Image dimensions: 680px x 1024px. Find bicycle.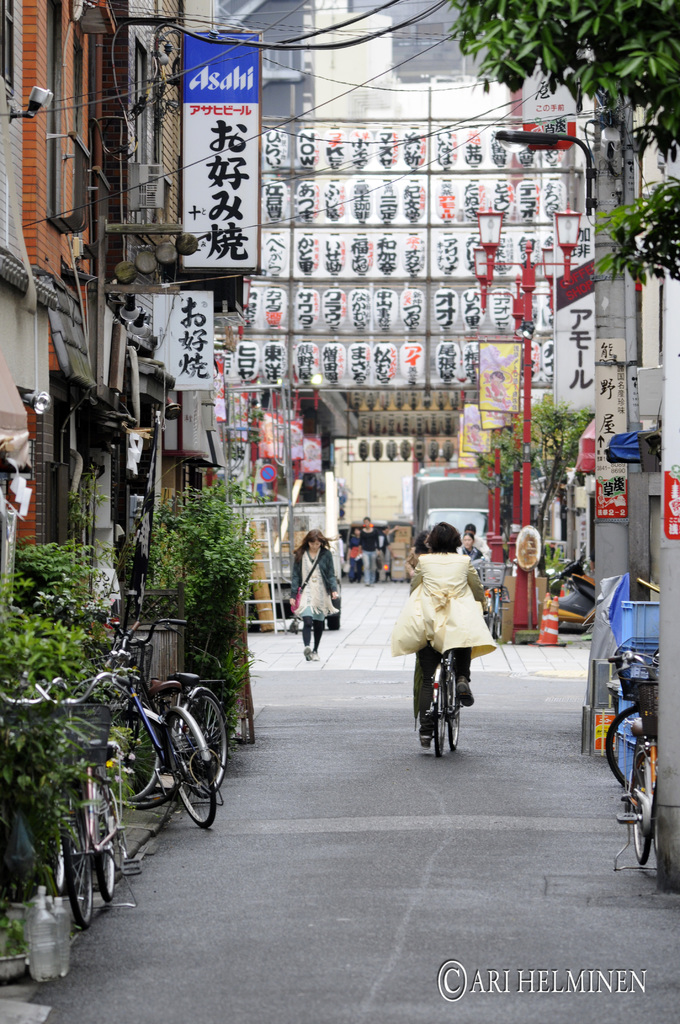
left=604, top=646, right=663, bottom=872.
